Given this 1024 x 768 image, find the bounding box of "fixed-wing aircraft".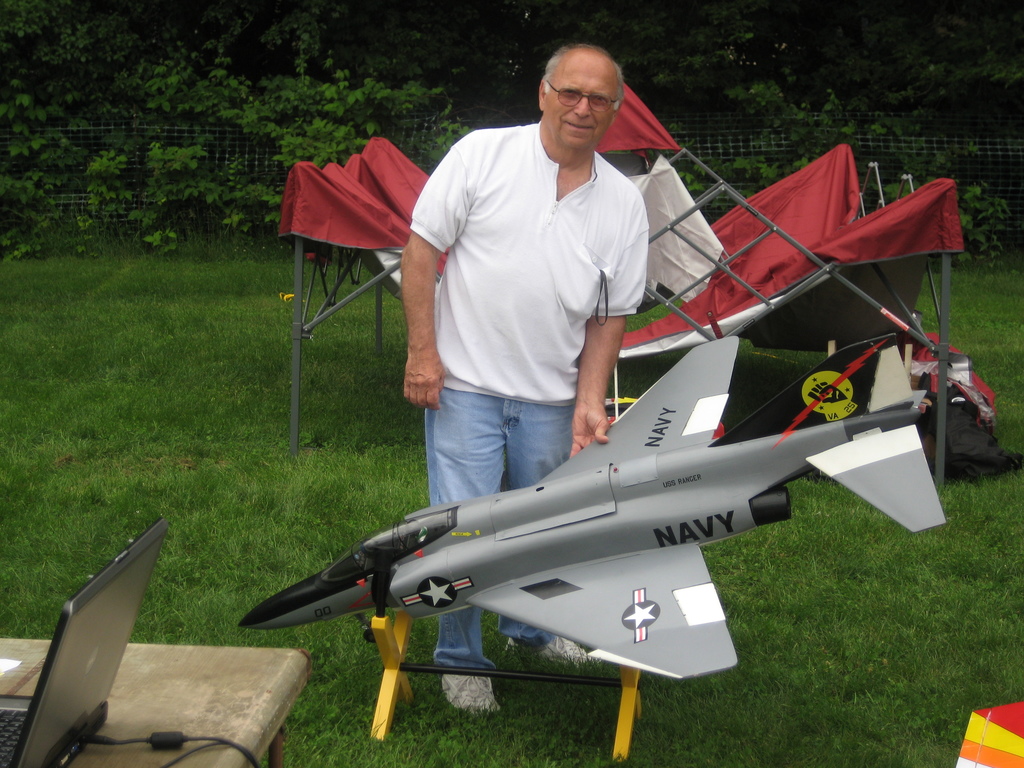
BBox(237, 337, 949, 675).
